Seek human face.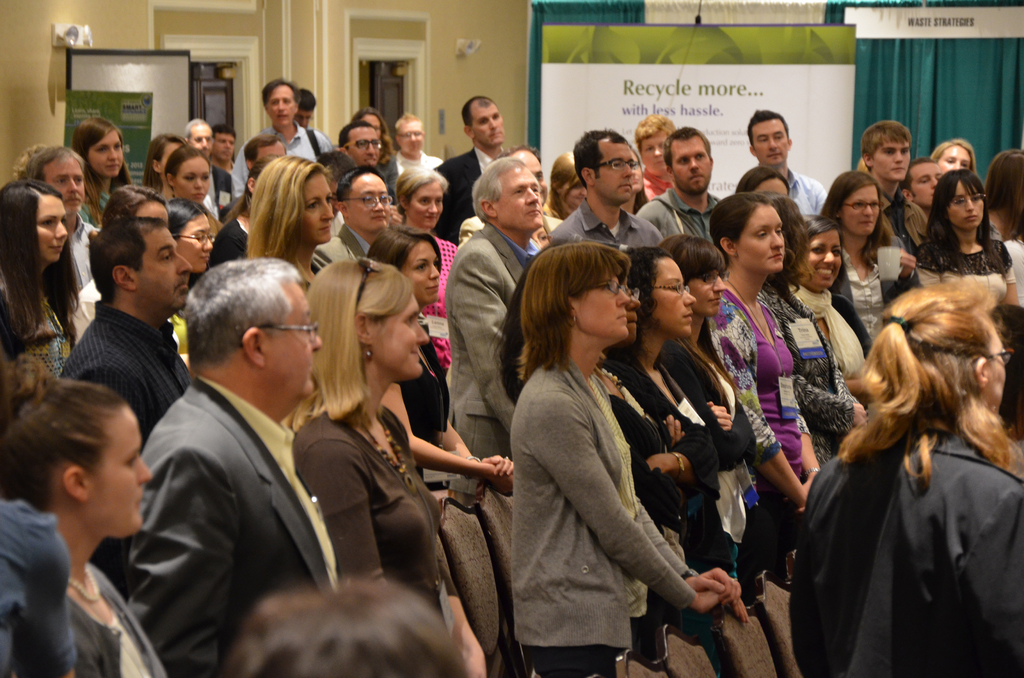
box(176, 213, 218, 273).
